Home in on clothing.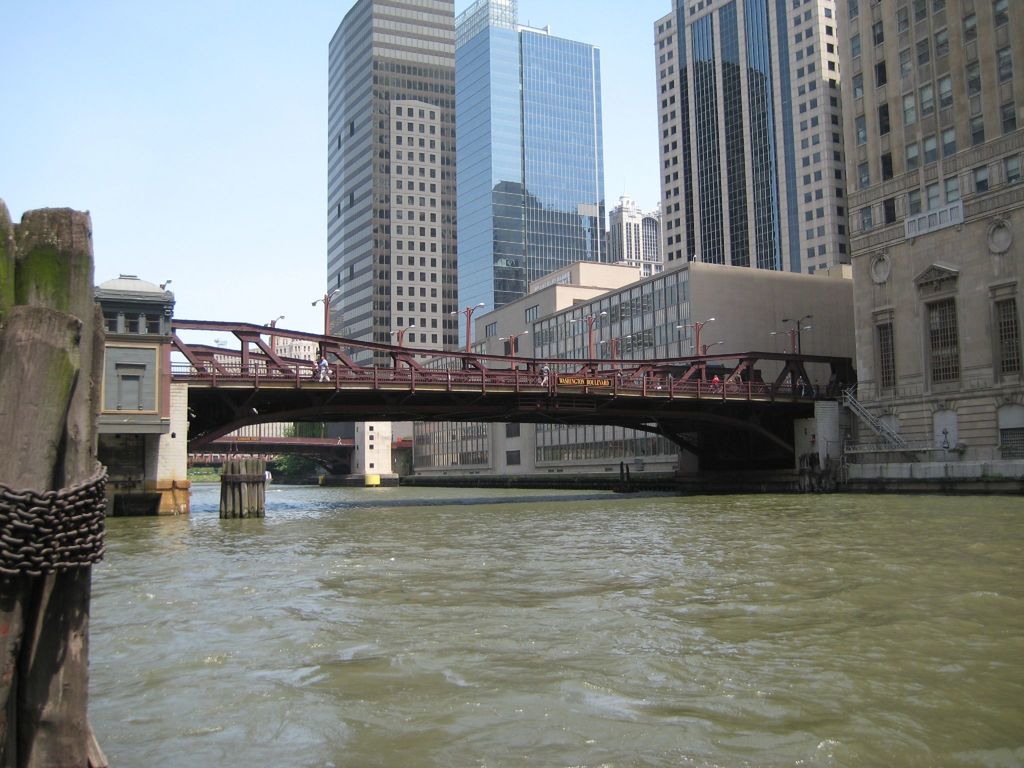
Homed in at left=710, top=374, right=721, bottom=394.
